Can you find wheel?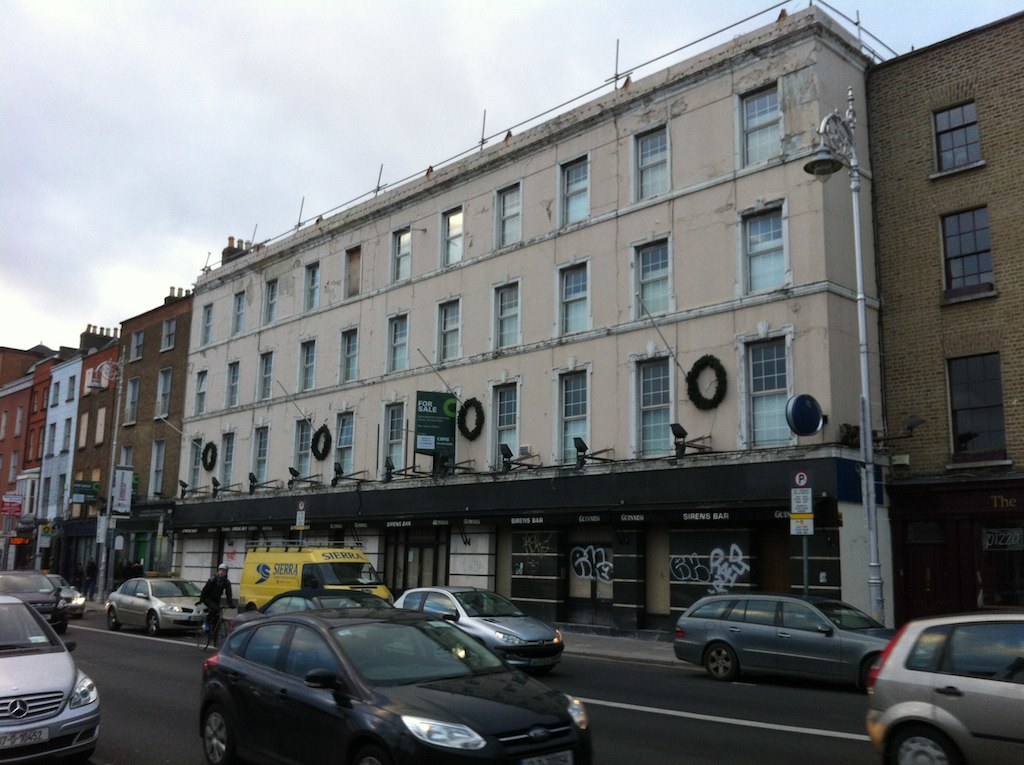
Yes, bounding box: pyautogui.locateOnScreen(700, 635, 739, 678).
